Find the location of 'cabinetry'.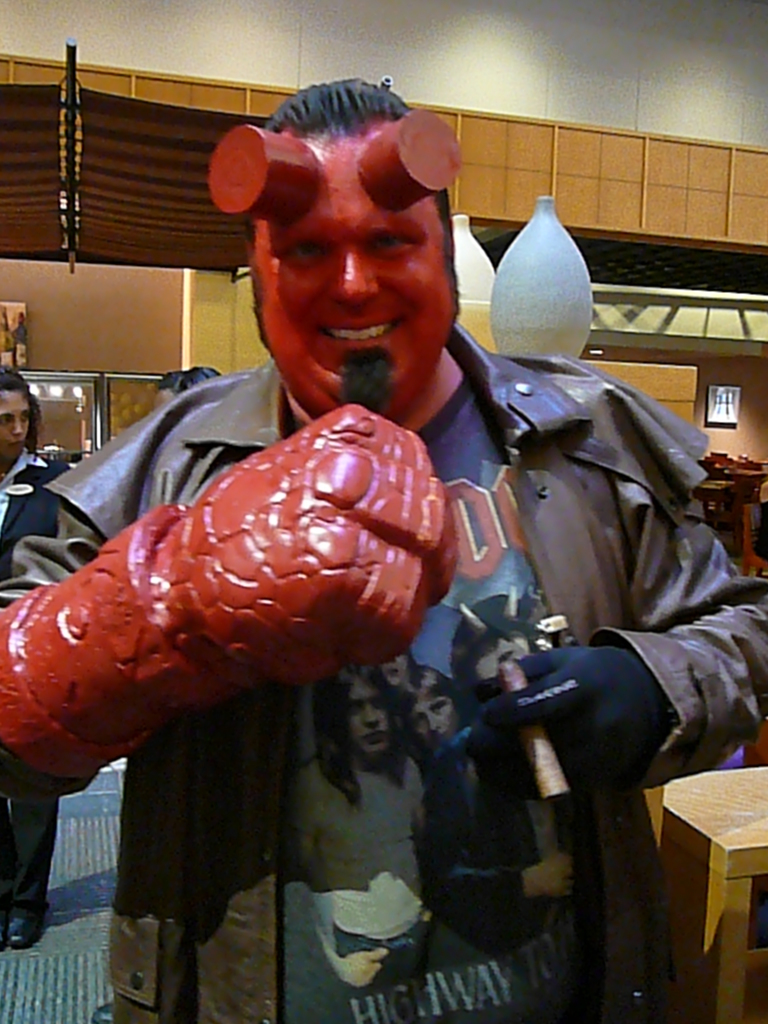
Location: region(0, 61, 766, 272).
